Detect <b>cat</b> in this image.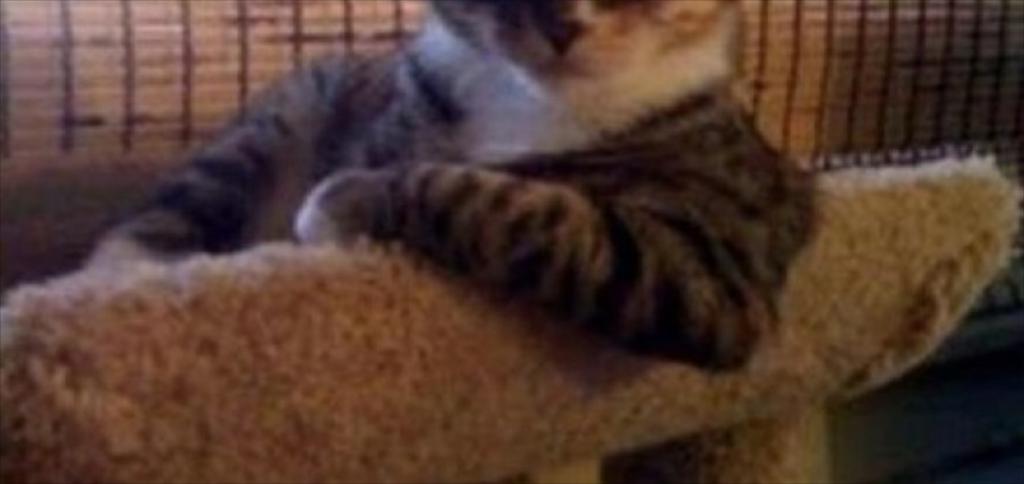
Detection: [67,0,835,374].
